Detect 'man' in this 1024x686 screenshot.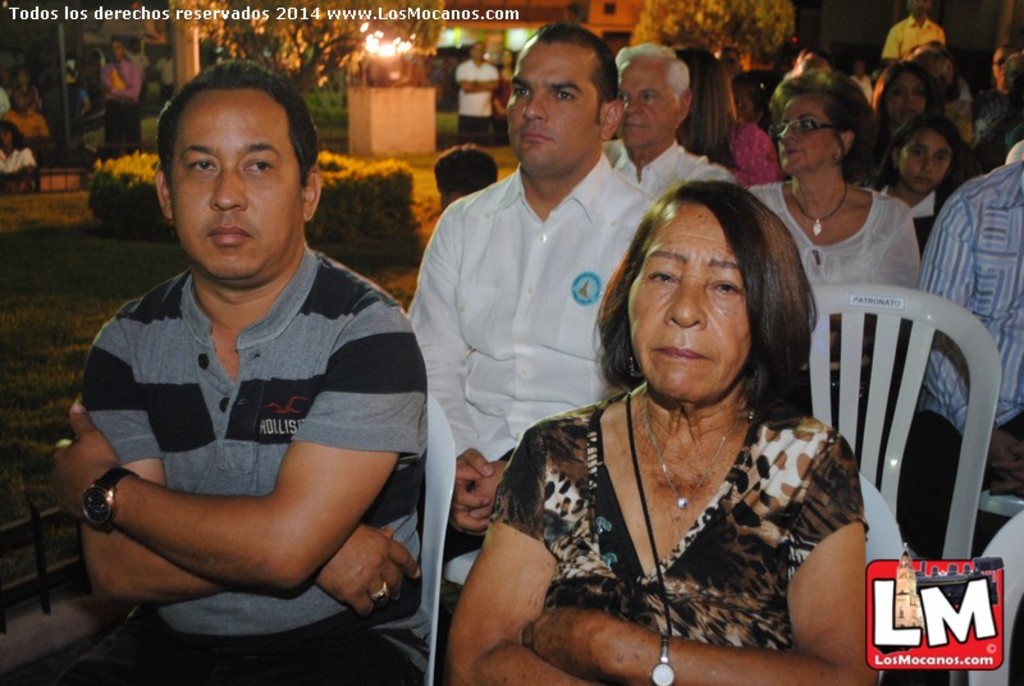
Detection: [x1=70, y1=61, x2=438, y2=671].
